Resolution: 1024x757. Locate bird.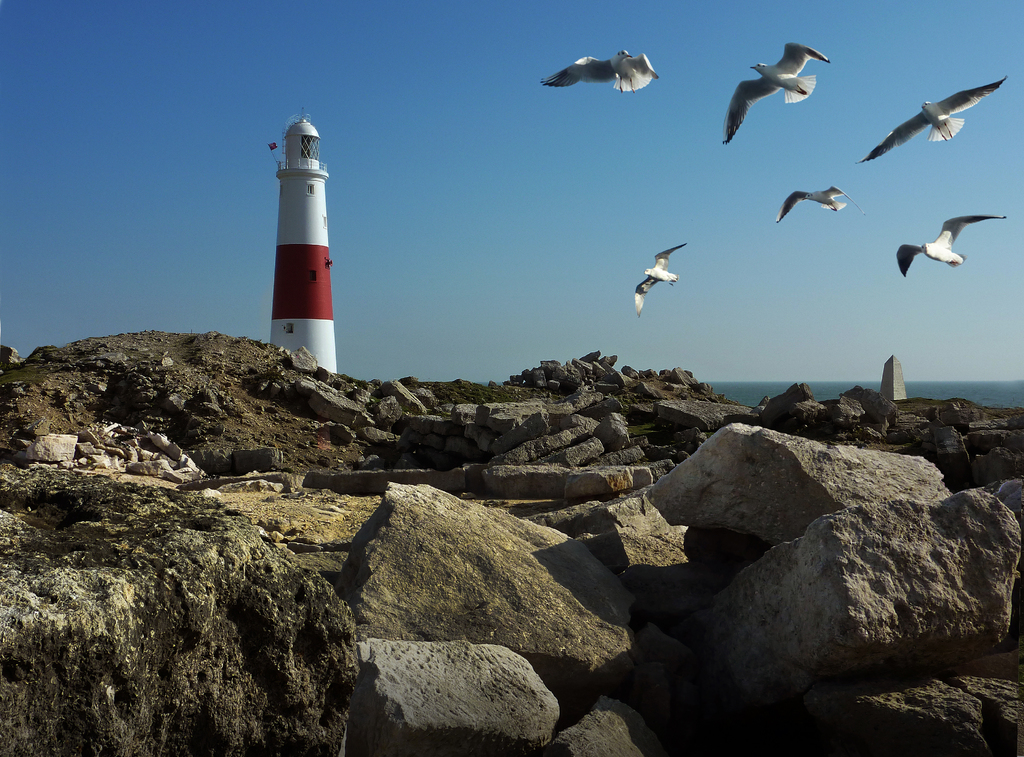
box=[729, 40, 837, 127].
